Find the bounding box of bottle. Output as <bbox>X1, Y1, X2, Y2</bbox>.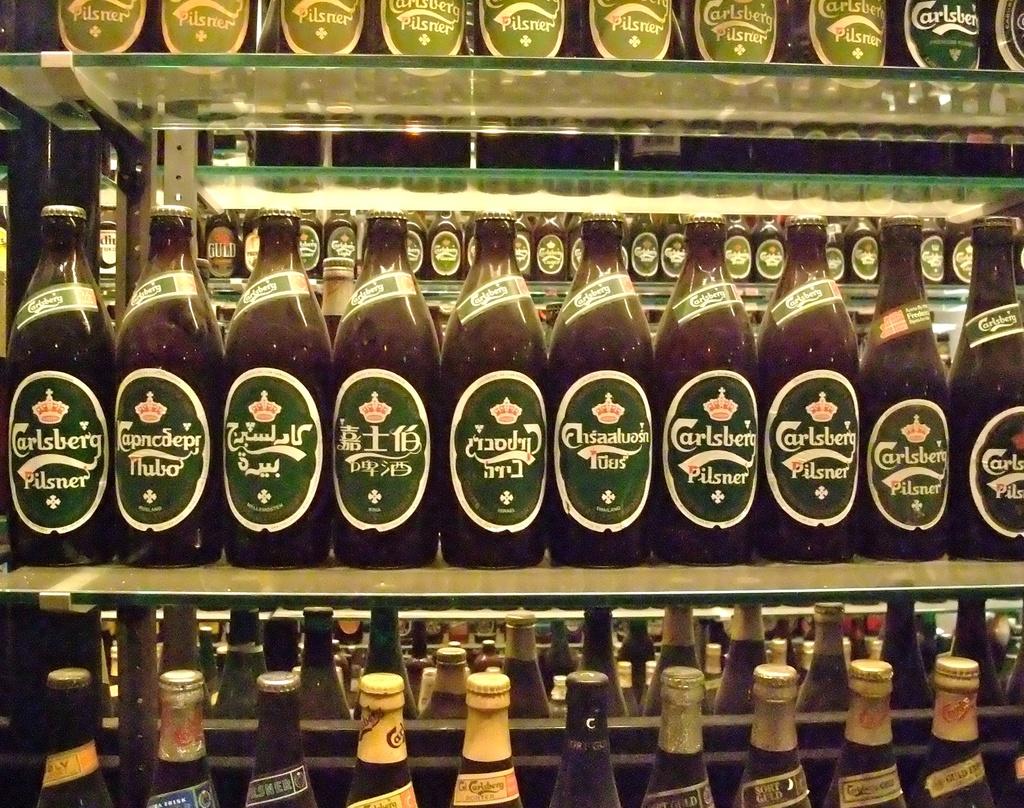
<bbox>296, 207, 324, 280</bbox>.
